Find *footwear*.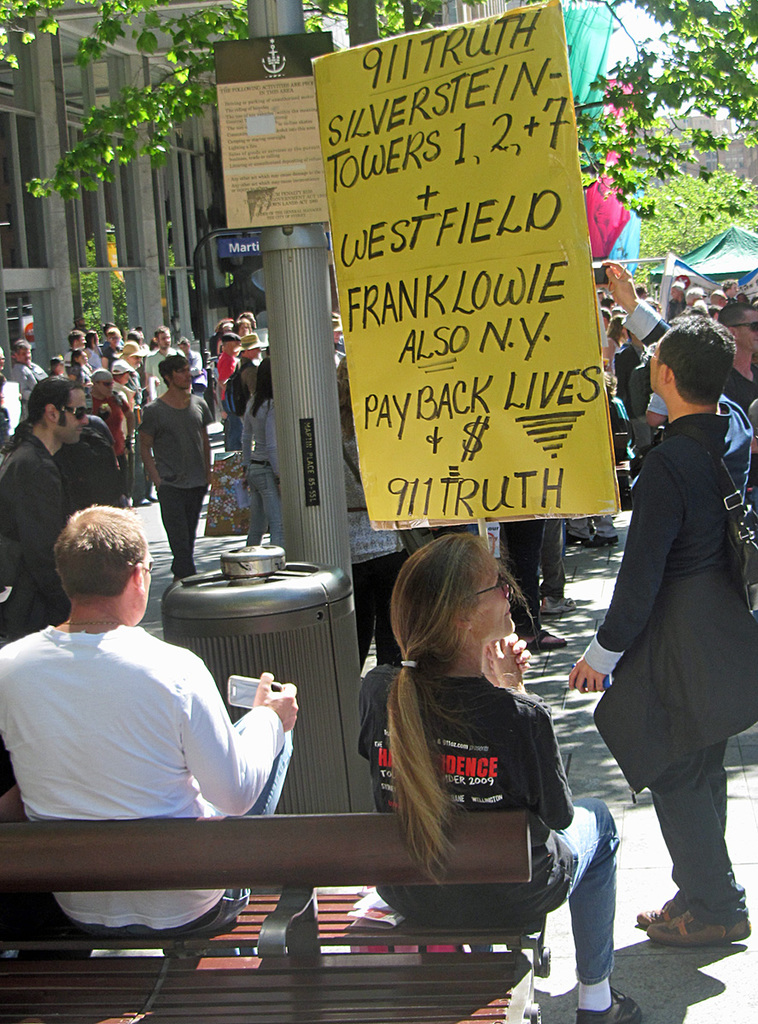
(x1=528, y1=631, x2=569, y2=652).
